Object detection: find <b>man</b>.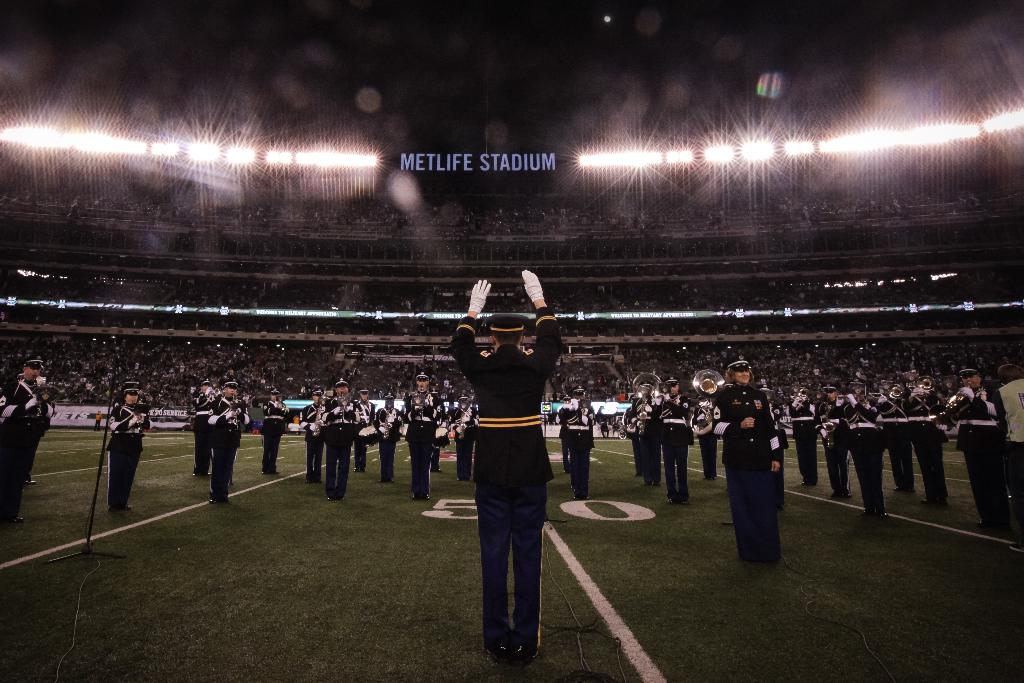
874, 379, 909, 493.
